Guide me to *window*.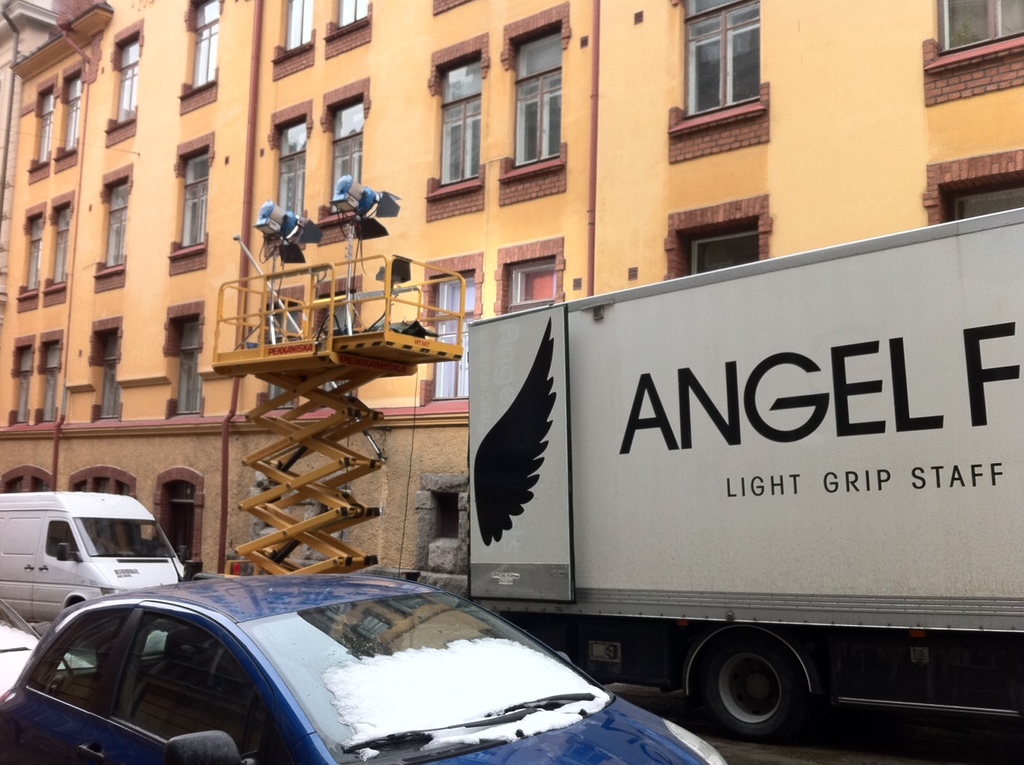
Guidance: 30/327/62/420.
